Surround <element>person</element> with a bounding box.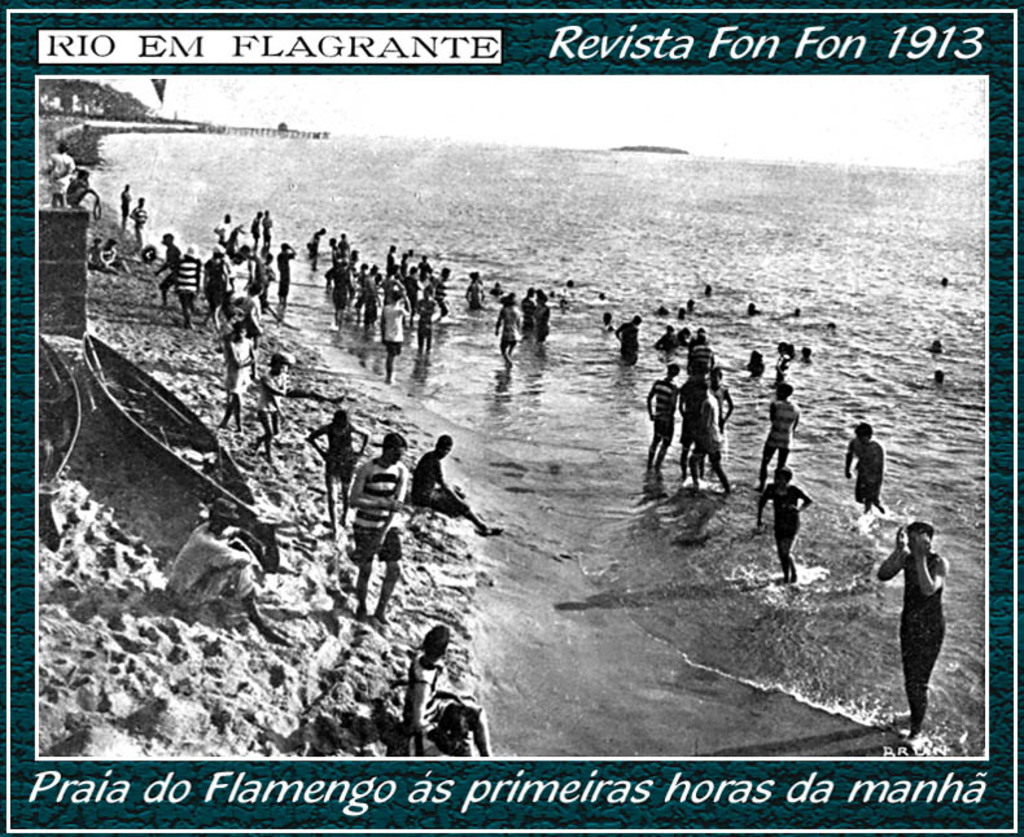
bbox(879, 518, 950, 739).
